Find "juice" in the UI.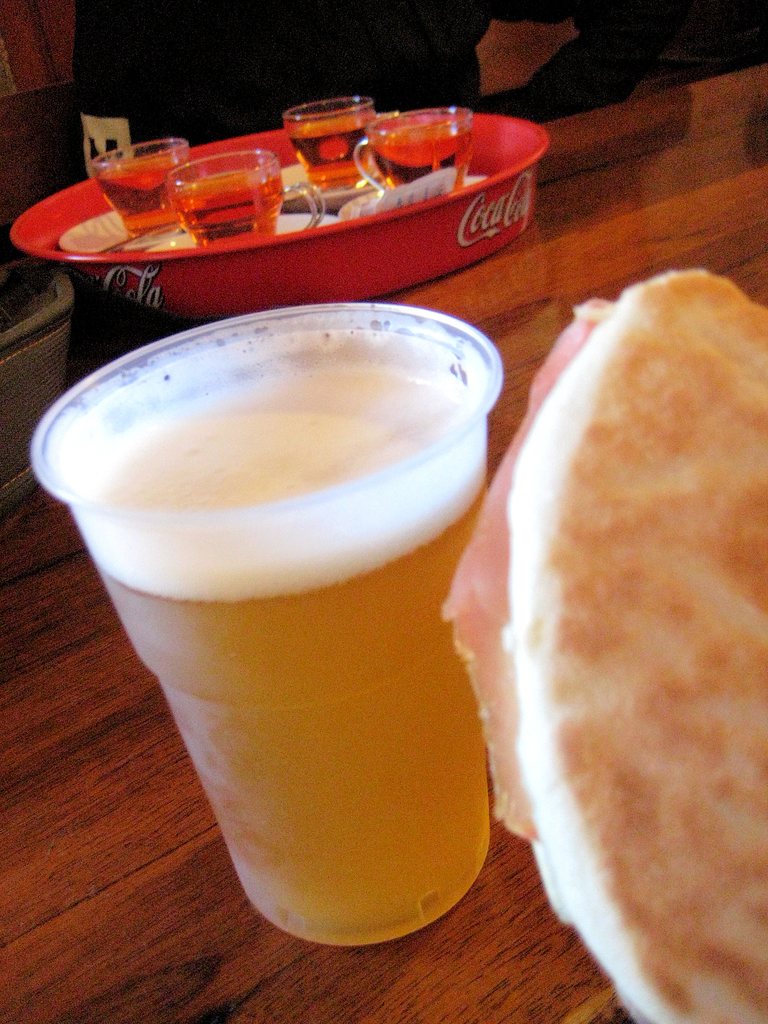
UI element at [x1=47, y1=313, x2=531, y2=961].
